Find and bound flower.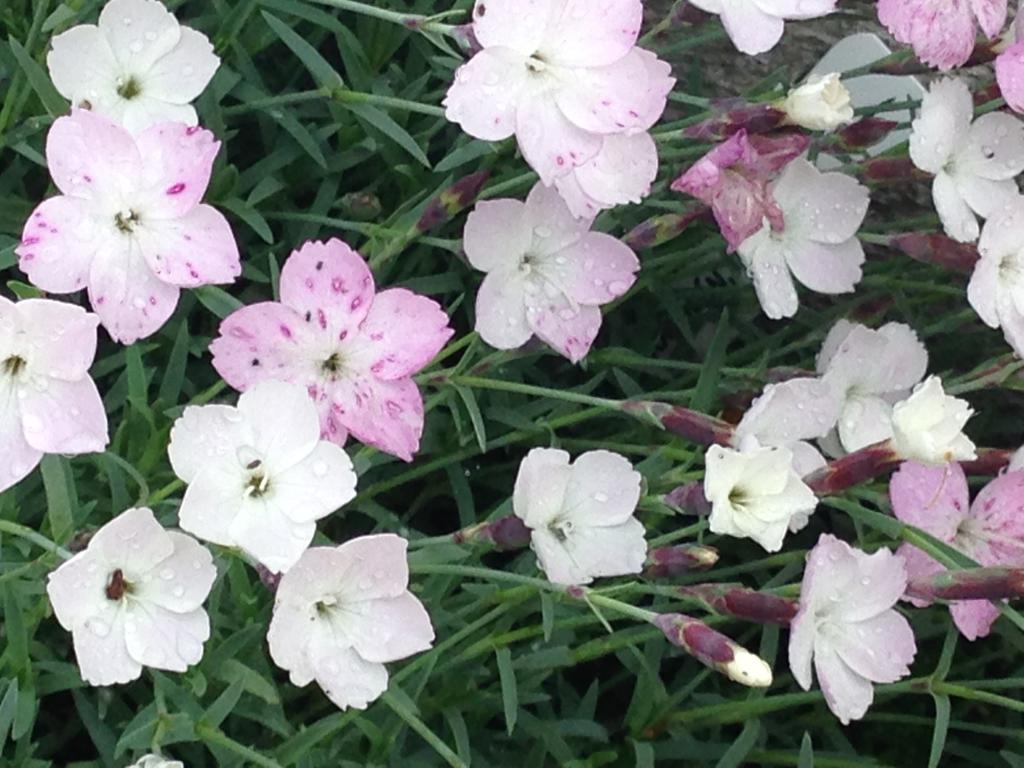
Bound: [880,376,983,472].
